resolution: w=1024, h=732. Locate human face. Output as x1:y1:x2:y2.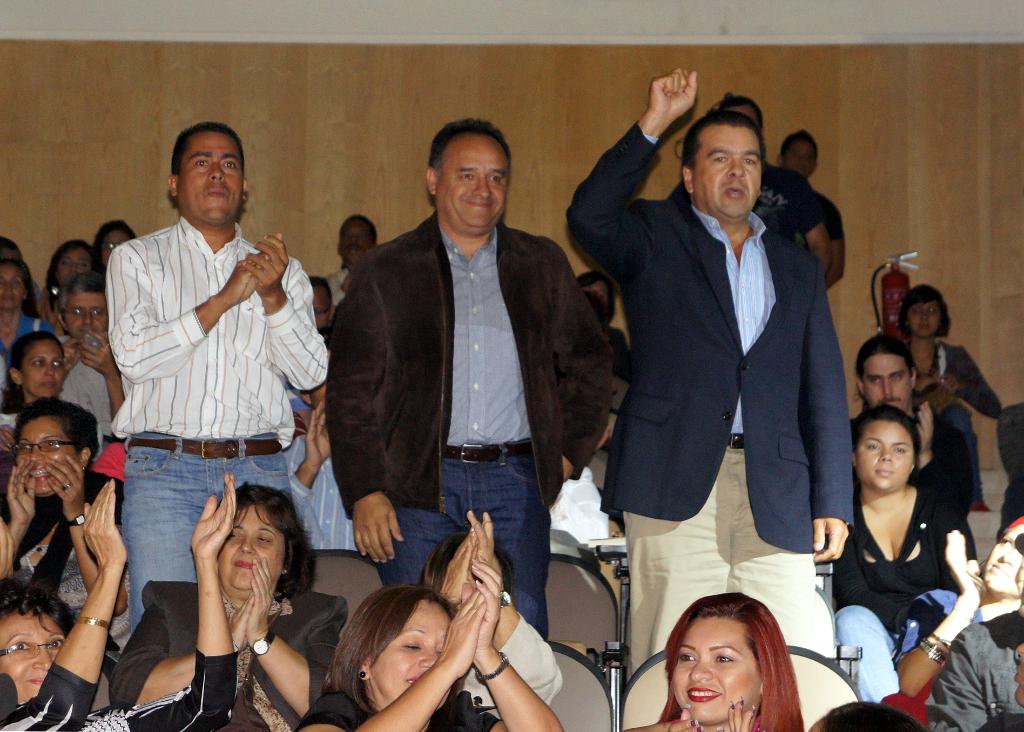
0:261:26:308.
